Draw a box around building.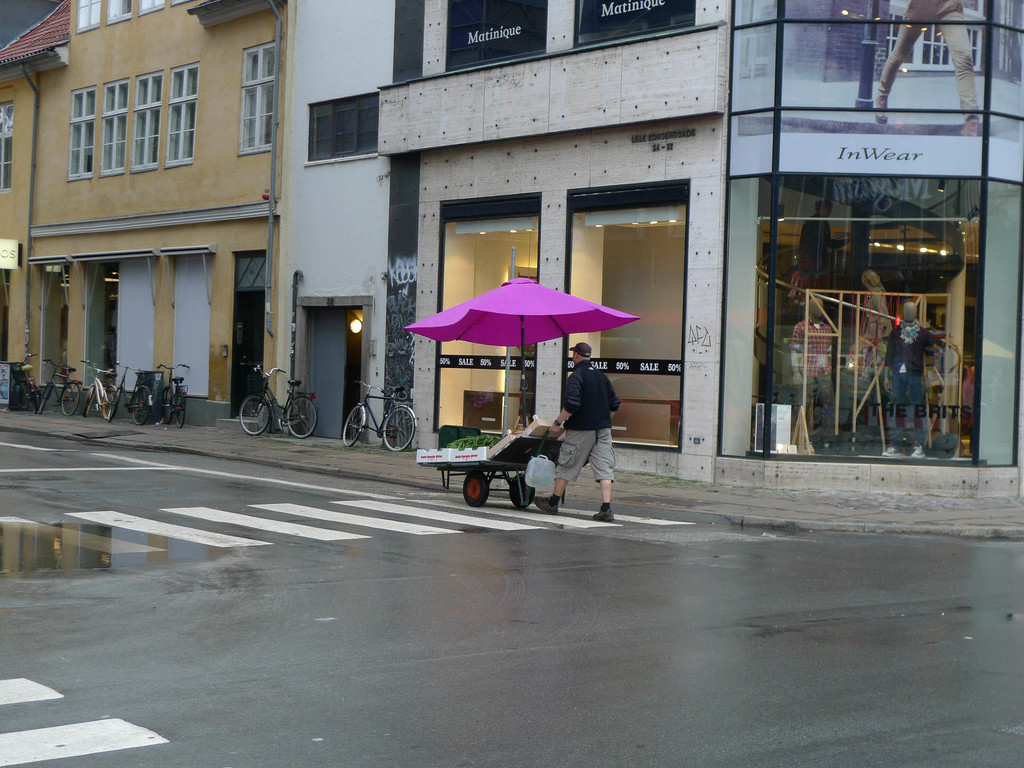
0/0/282/431.
